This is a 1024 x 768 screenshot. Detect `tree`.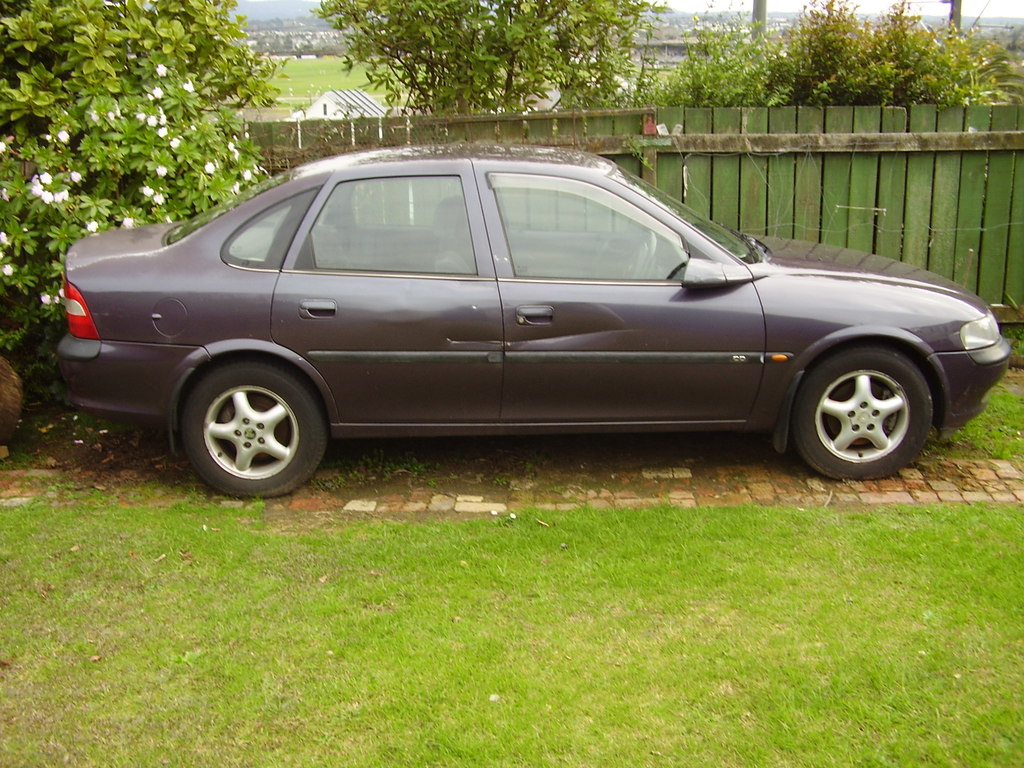
locate(0, 55, 273, 381).
